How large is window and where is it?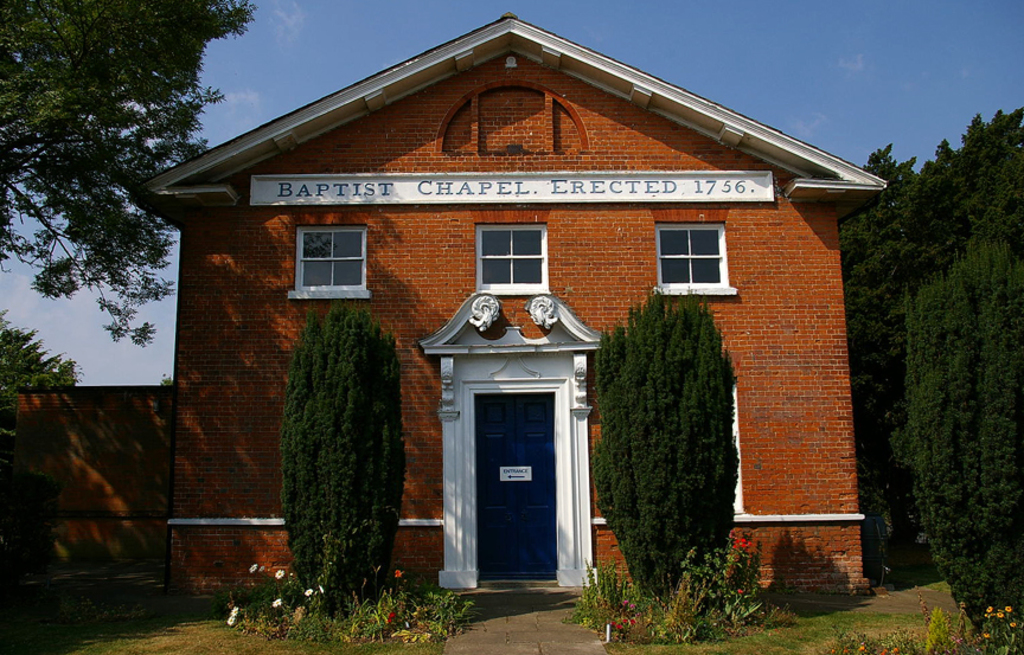
Bounding box: 653, 221, 738, 291.
